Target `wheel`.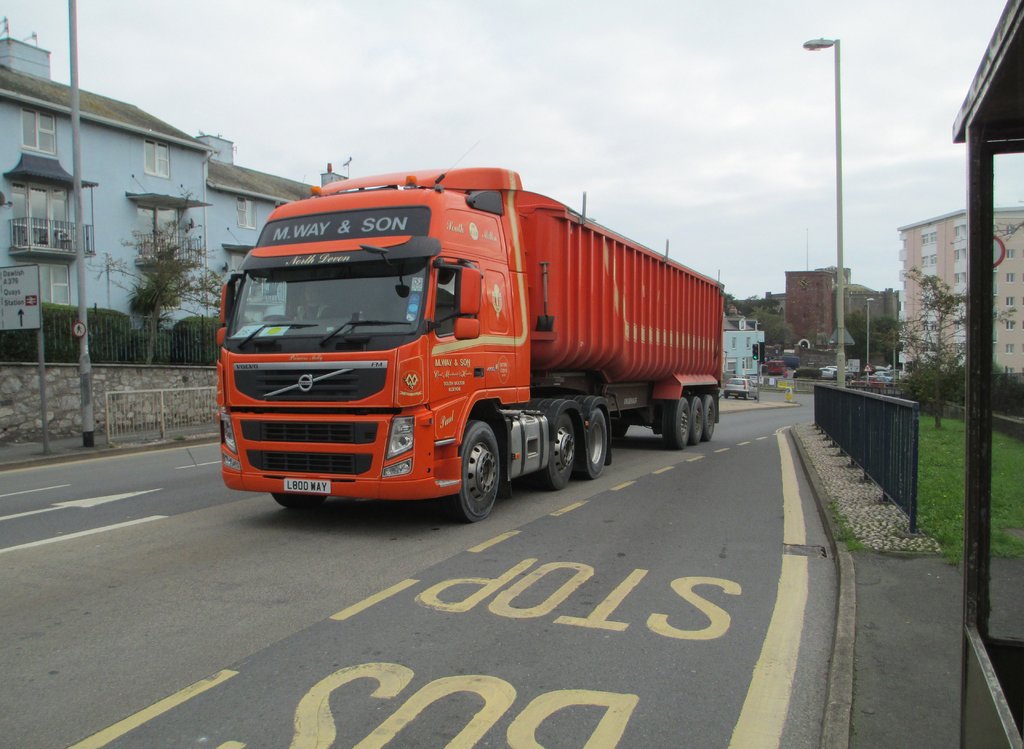
Target region: 537, 414, 573, 490.
